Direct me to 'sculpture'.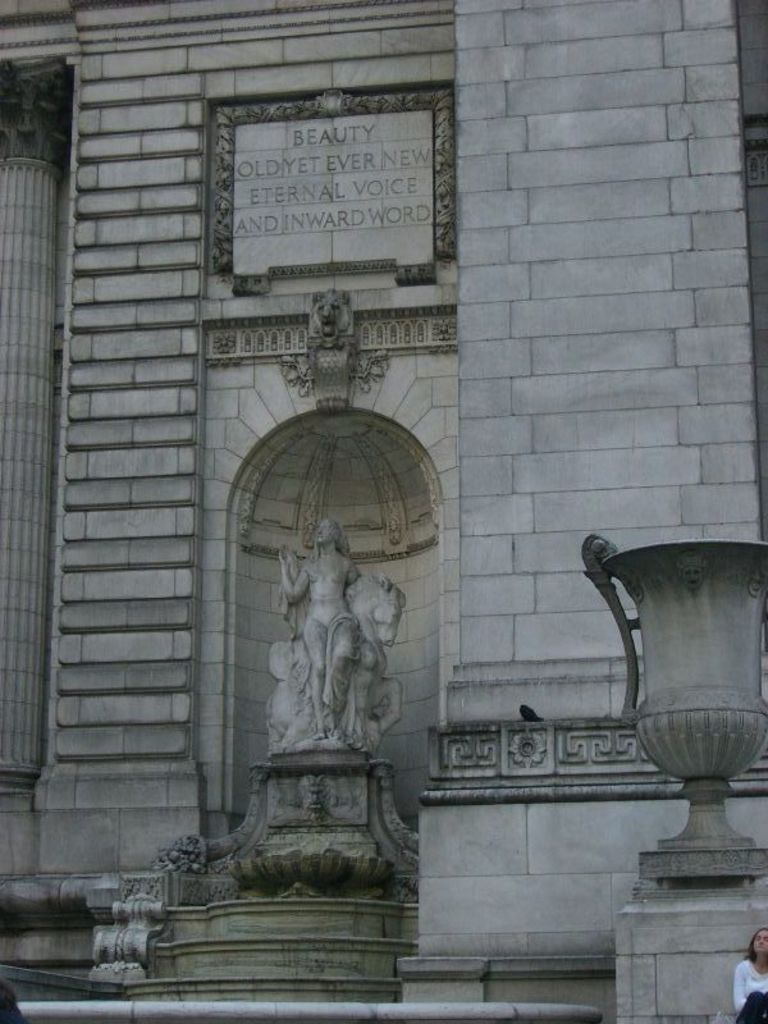
Direction: bbox=(262, 573, 398, 759).
